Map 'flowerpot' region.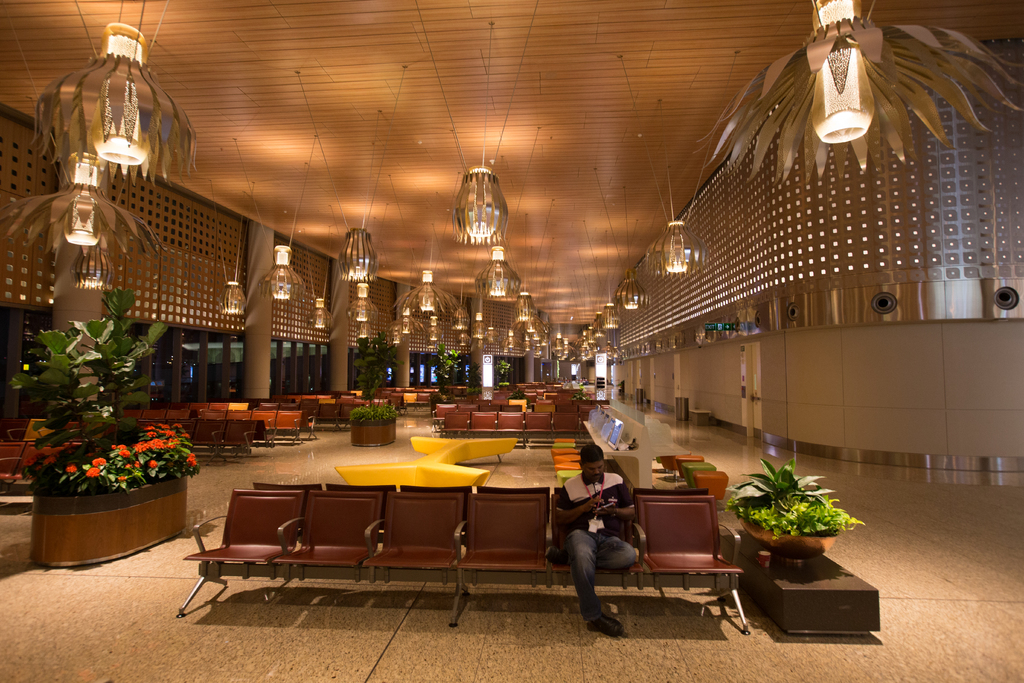
Mapped to {"left": 25, "top": 476, "right": 189, "bottom": 559}.
